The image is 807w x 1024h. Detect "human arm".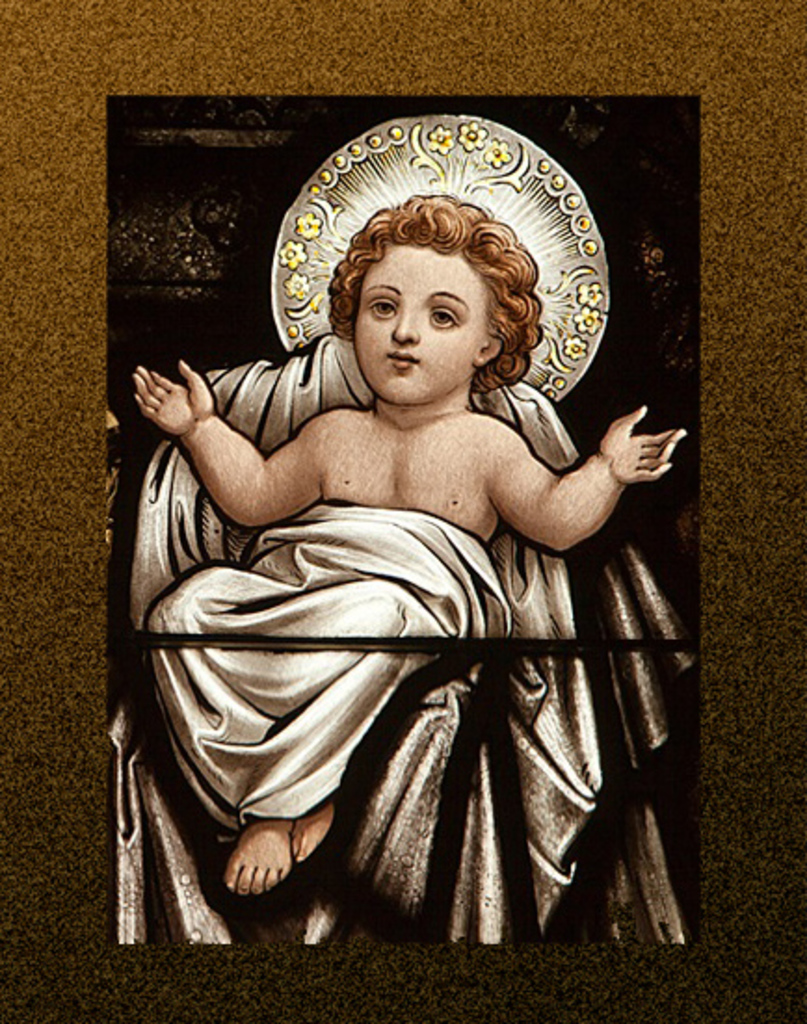
Detection: rect(509, 396, 692, 556).
